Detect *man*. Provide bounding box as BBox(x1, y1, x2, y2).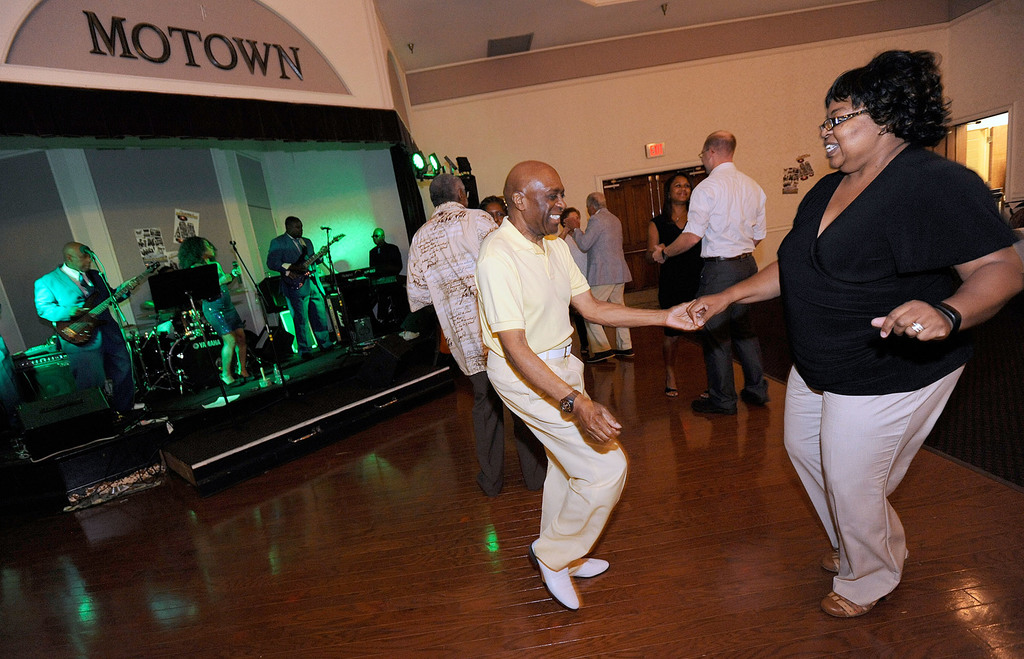
BBox(28, 242, 143, 418).
